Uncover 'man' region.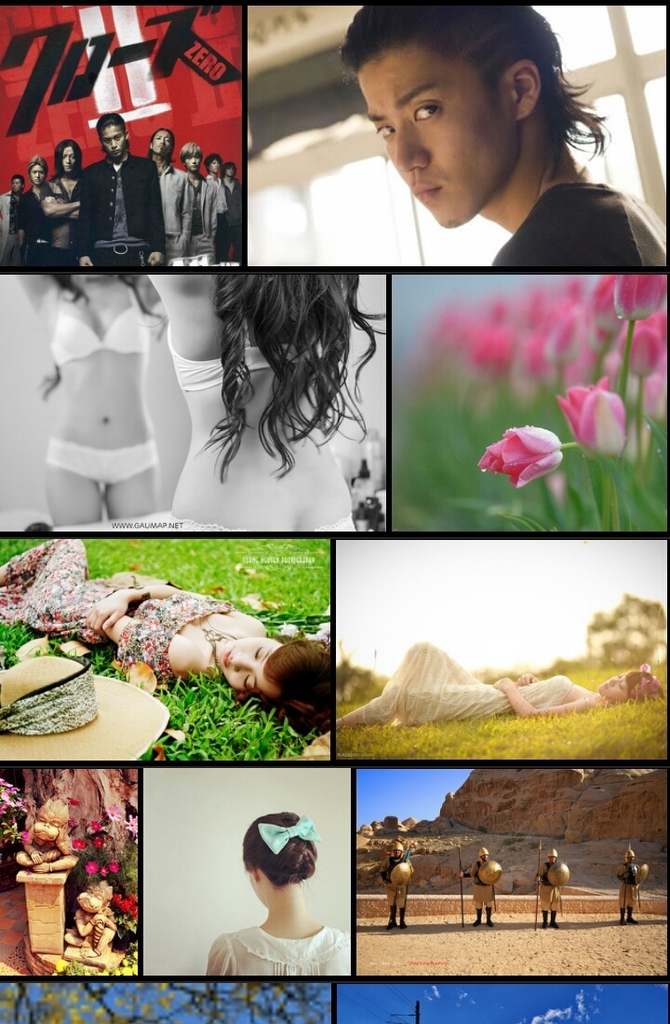
Uncovered: (65, 113, 168, 266).
